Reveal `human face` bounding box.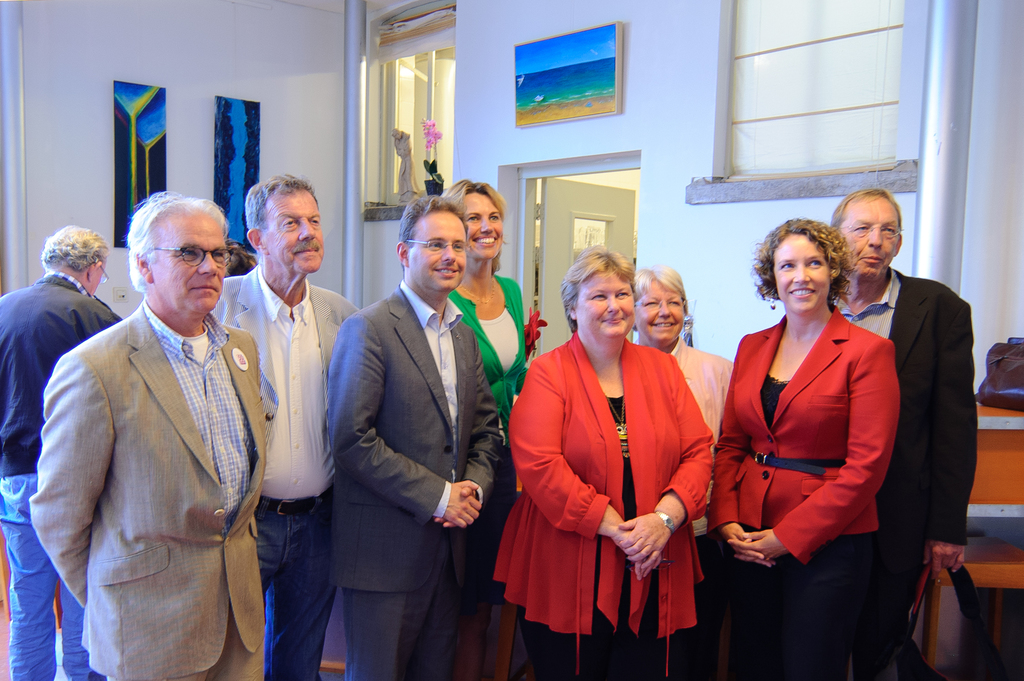
Revealed: box=[775, 240, 830, 311].
